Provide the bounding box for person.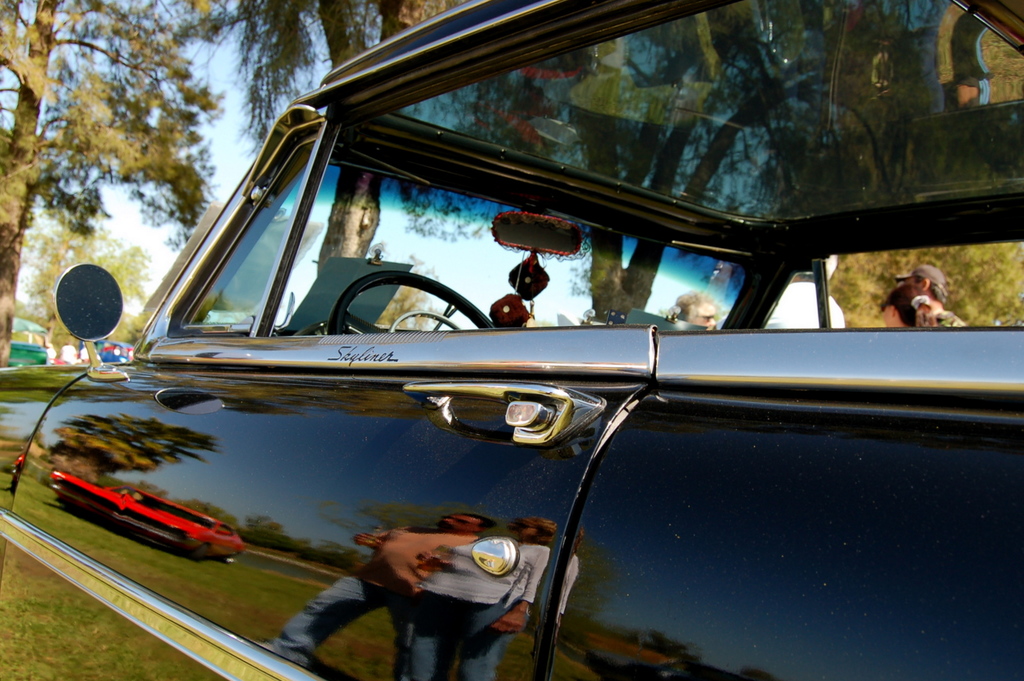
874:285:947:330.
